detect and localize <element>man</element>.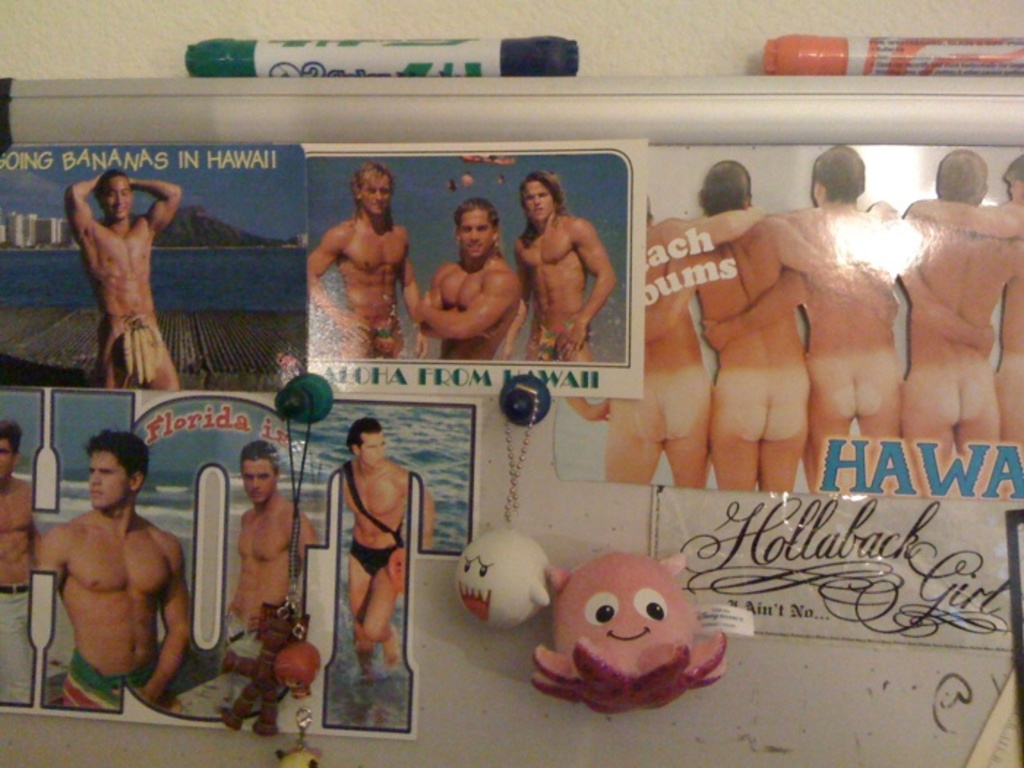
Localized at rect(639, 157, 901, 490).
